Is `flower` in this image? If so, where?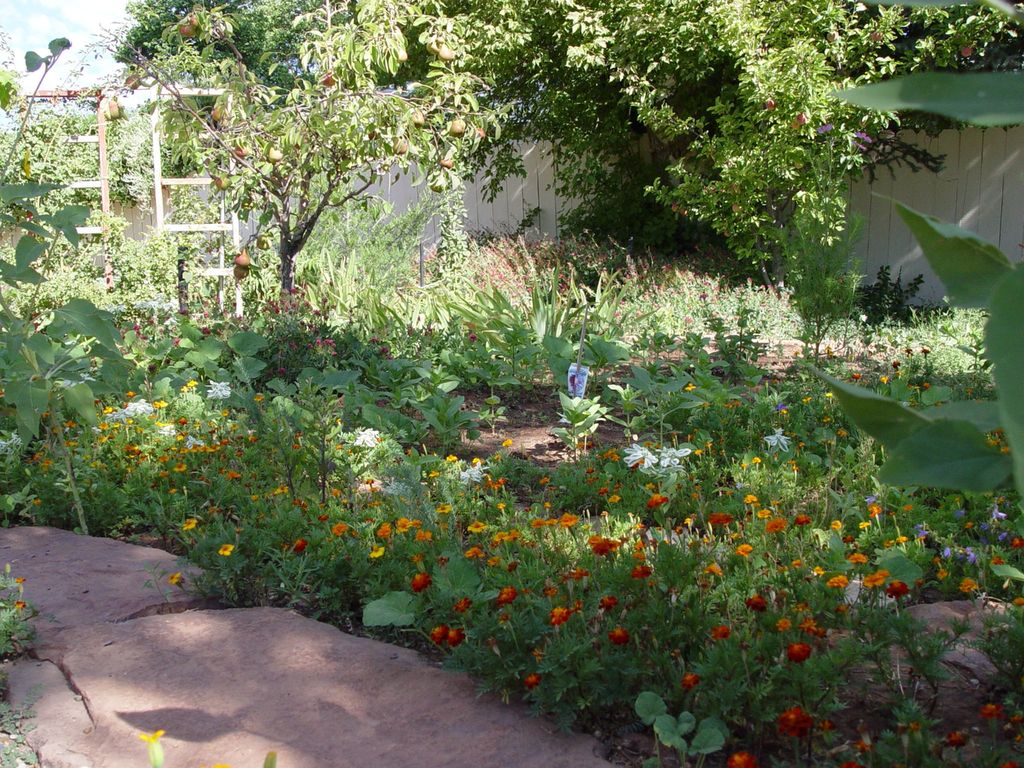
Yes, at pyautogui.locateOnScreen(960, 582, 984, 595).
